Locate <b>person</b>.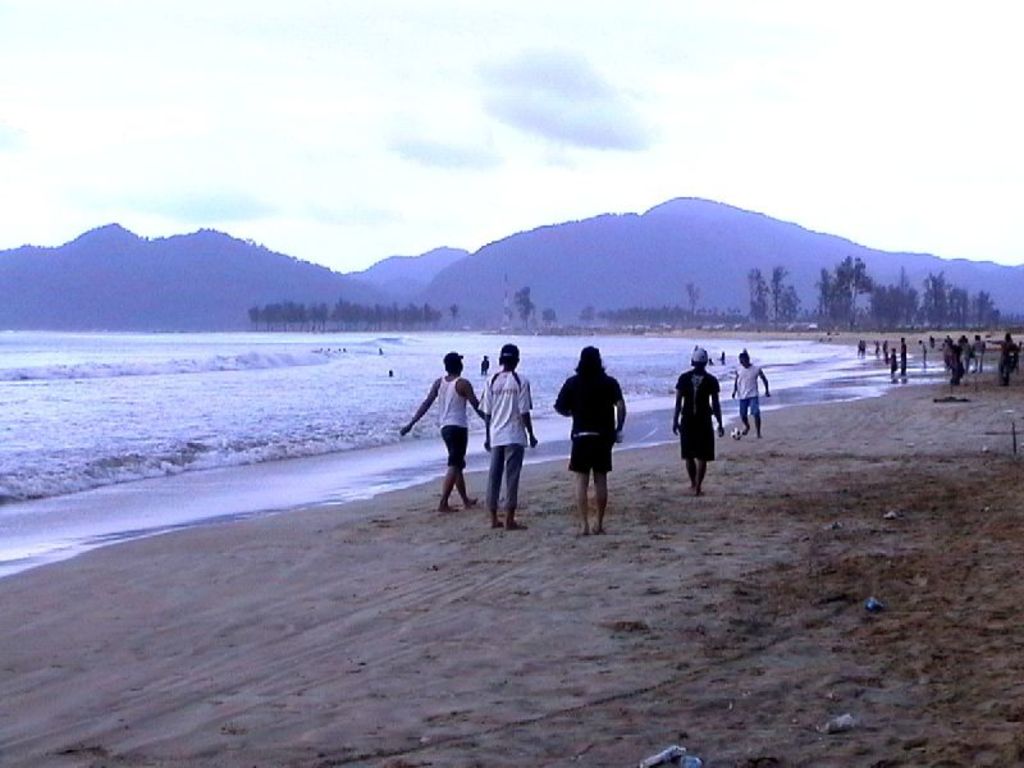
Bounding box: box(728, 351, 767, 439).
